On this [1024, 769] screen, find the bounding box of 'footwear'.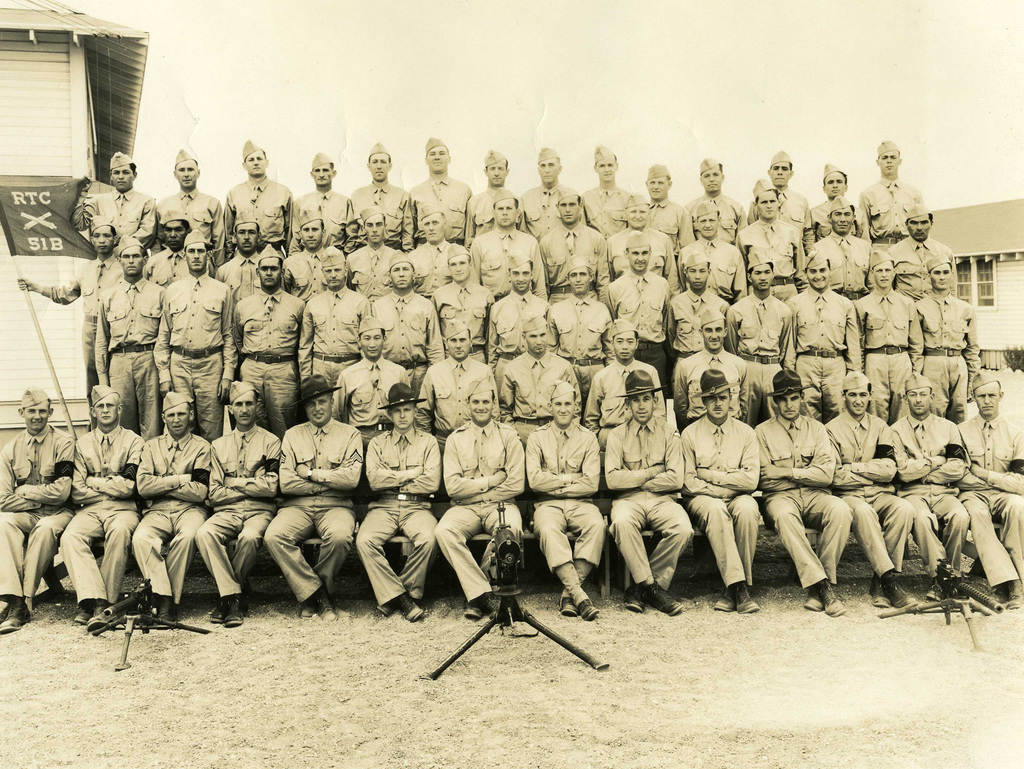
Bounding box: (left=924, top=576, right=949, bottom=603).
